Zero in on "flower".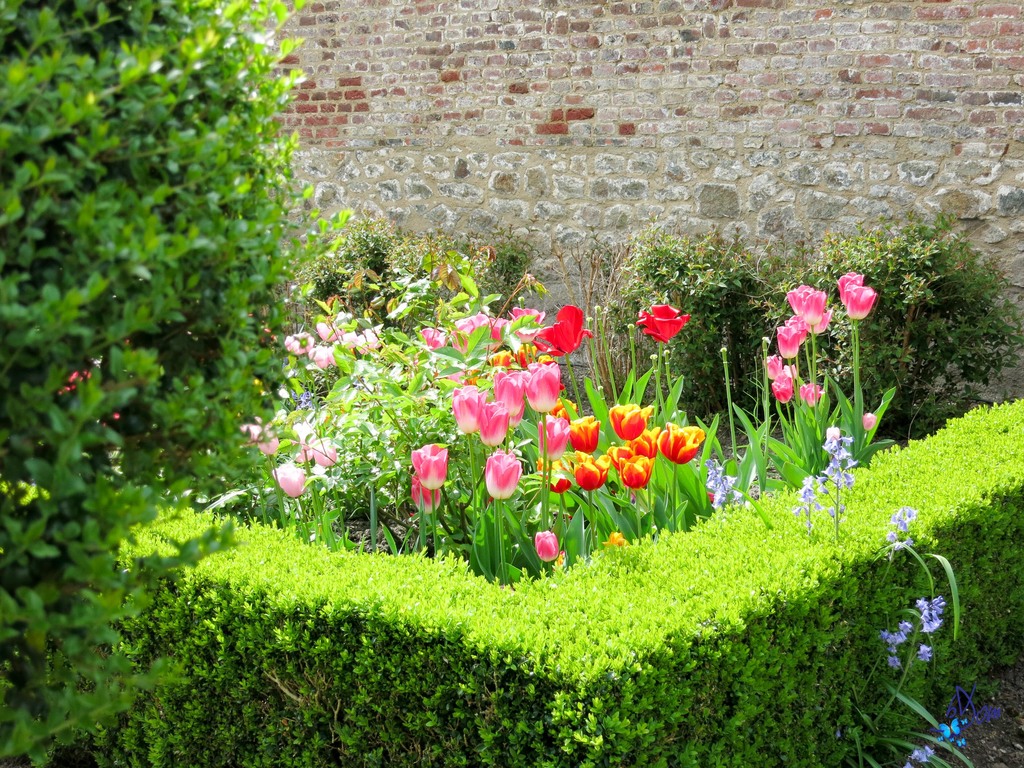
Zeroed in: crop(311, 435, 336, 468).
